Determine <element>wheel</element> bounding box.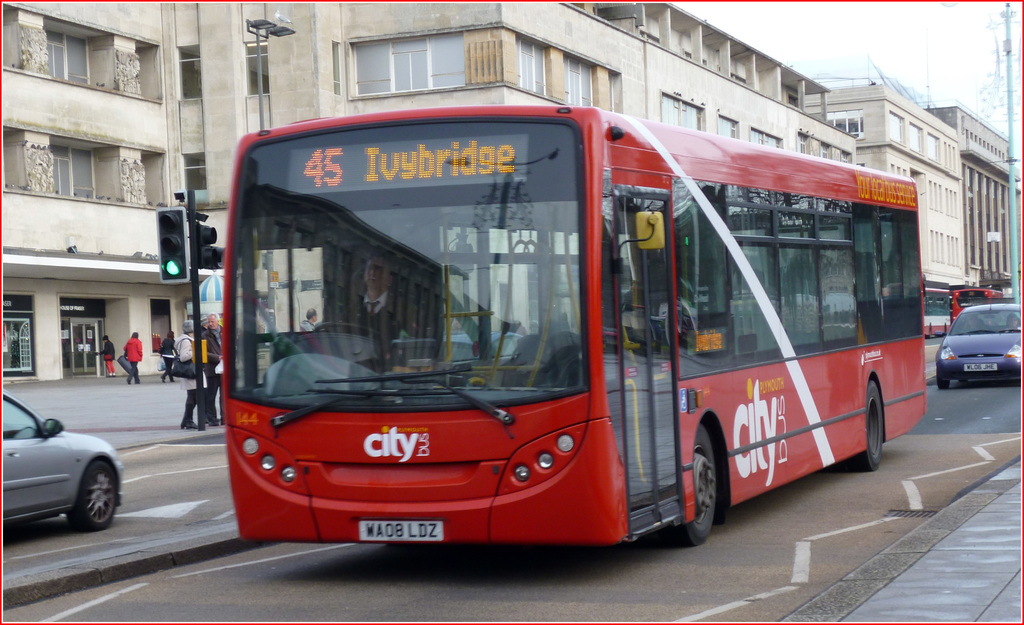
Determined: {"x1": 936, "y1": 368, "x2": 950, "y2": 390}.
